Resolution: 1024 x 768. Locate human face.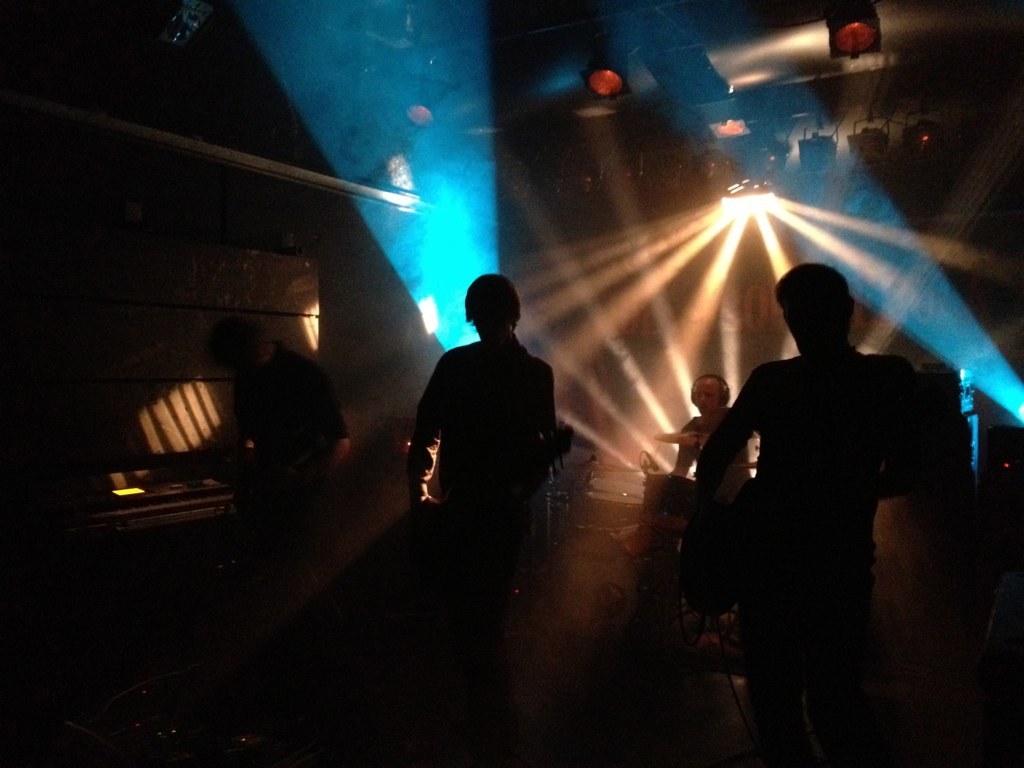
x1=687 y1=377 x2=722 y2=414.
